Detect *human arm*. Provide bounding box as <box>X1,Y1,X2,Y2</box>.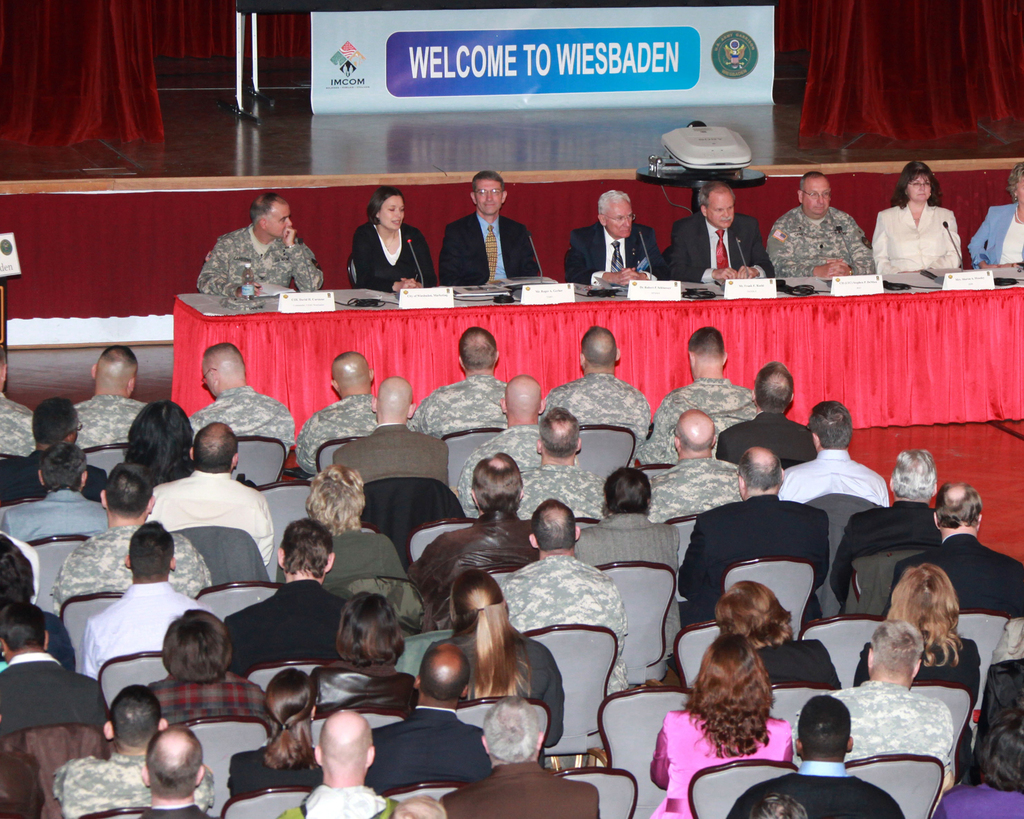
<box>916,207,961,274</box>.
